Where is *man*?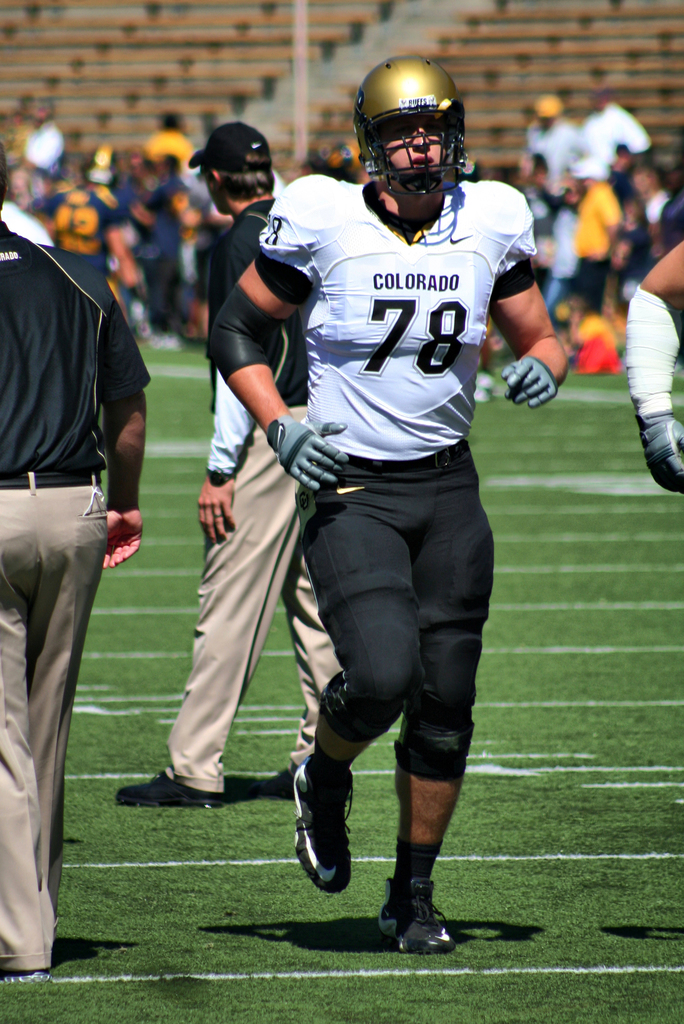
<region>120, 125, 328, 803</region>.
